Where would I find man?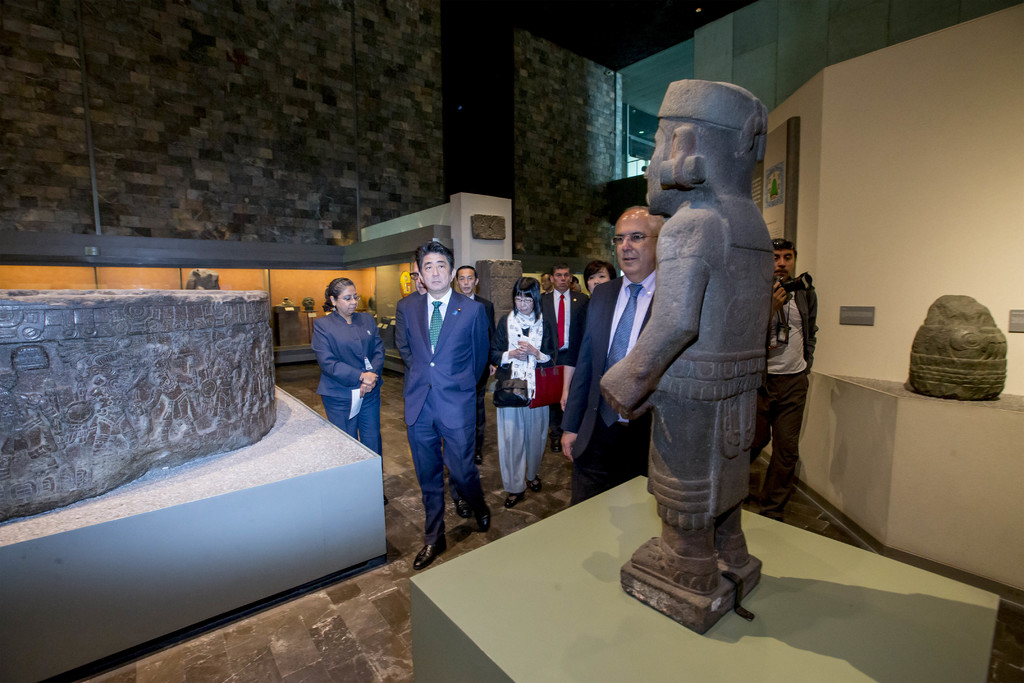
At {"left": 457, "top": 263, "right": 500, "bottom": 468}.
